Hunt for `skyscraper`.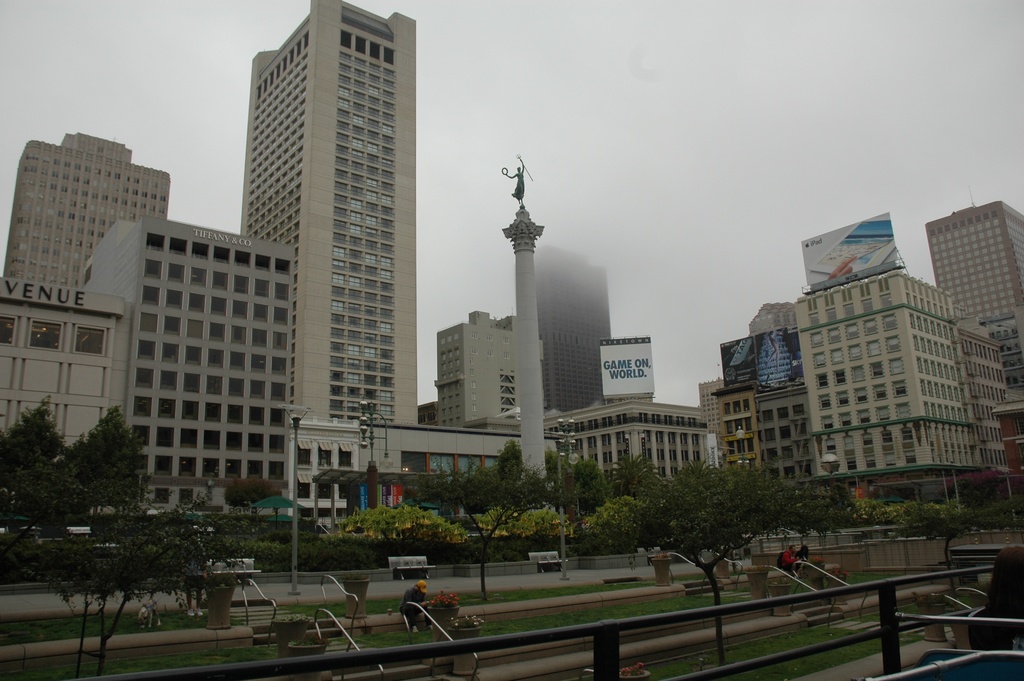
Hunted down at 543 403 711 491.
